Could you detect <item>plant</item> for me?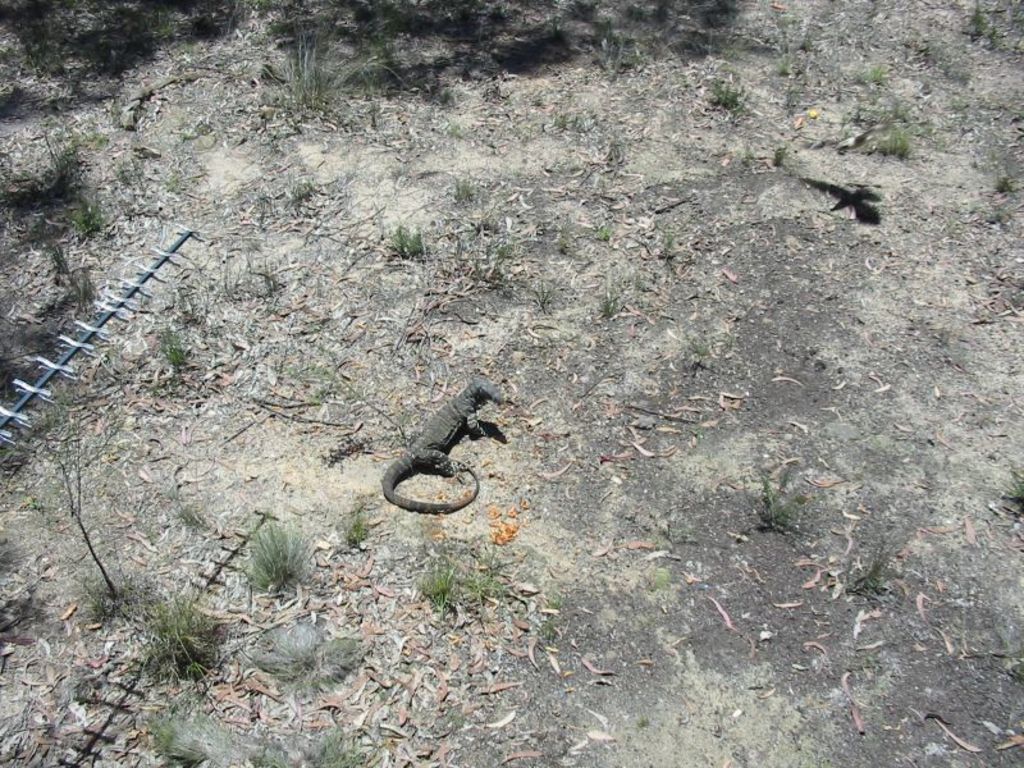
Detection result: [166,168,196,200].
